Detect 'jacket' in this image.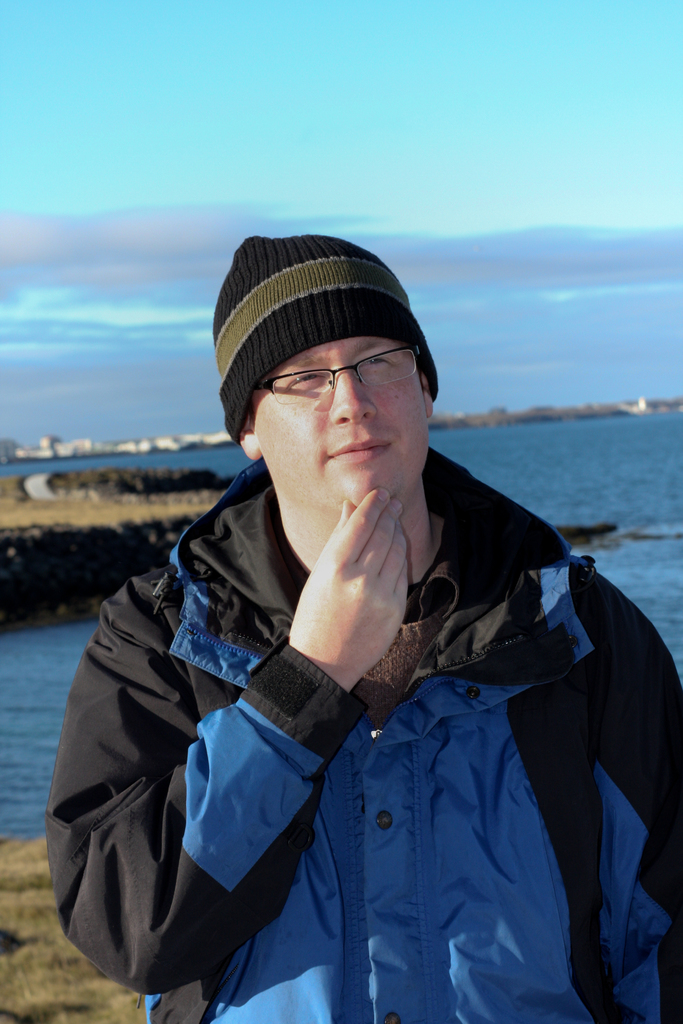
Detection: [22,468,682,1023].
